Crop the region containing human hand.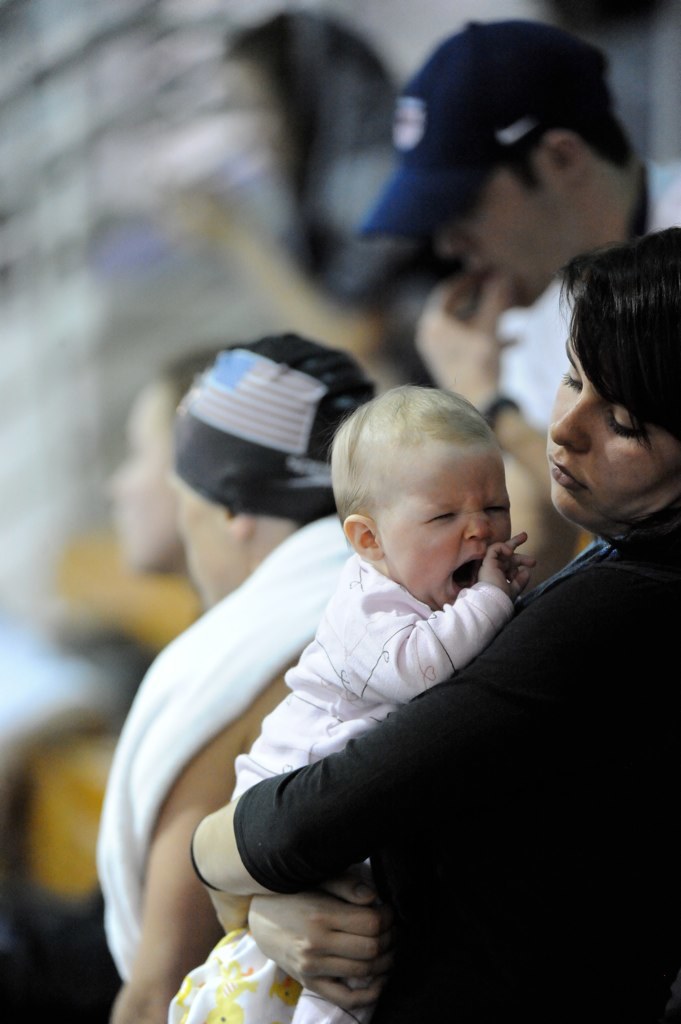
Crop region: x1=410, y1=262, x2=515, y2=418.
